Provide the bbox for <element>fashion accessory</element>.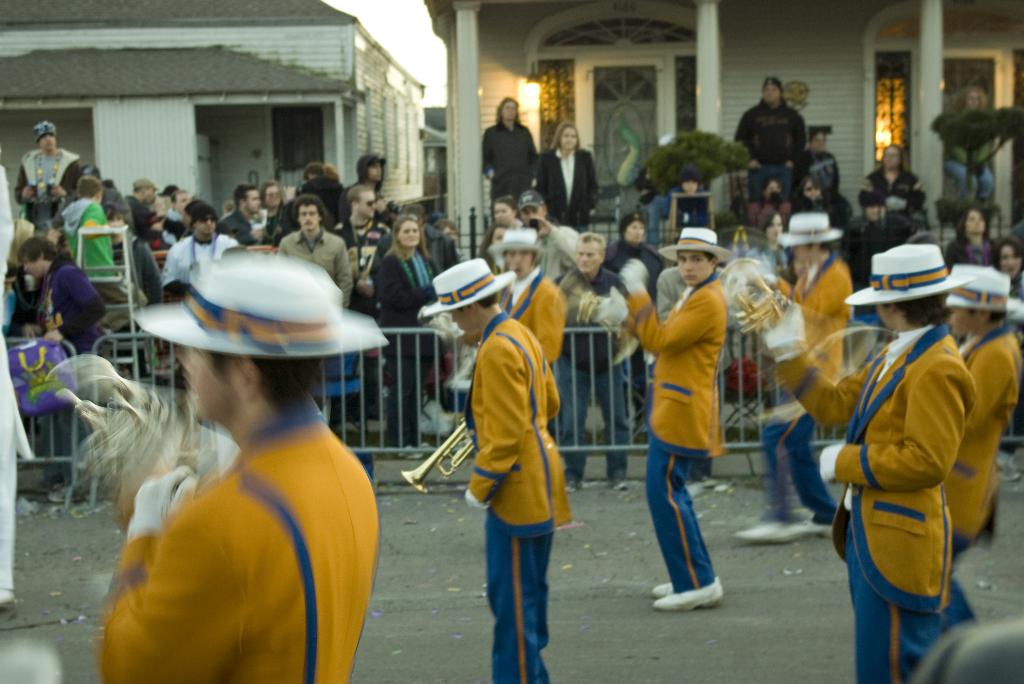
bbox=(131, 251, 390, 357).
